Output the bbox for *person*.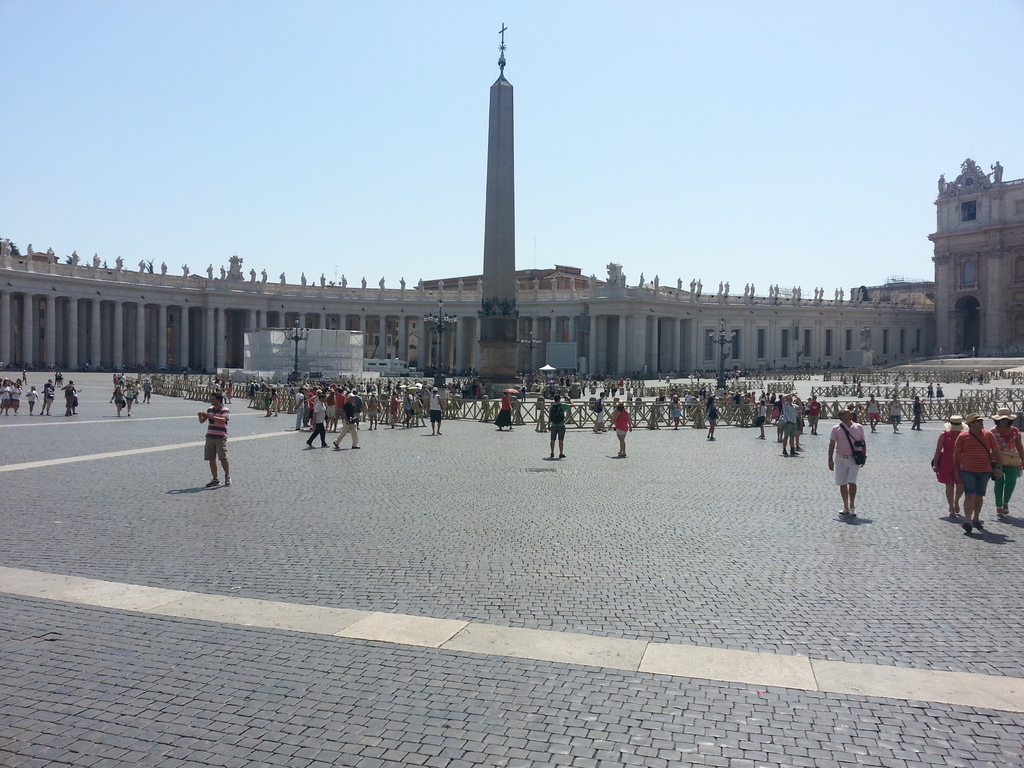
locate(12, 382, 20, 415).
